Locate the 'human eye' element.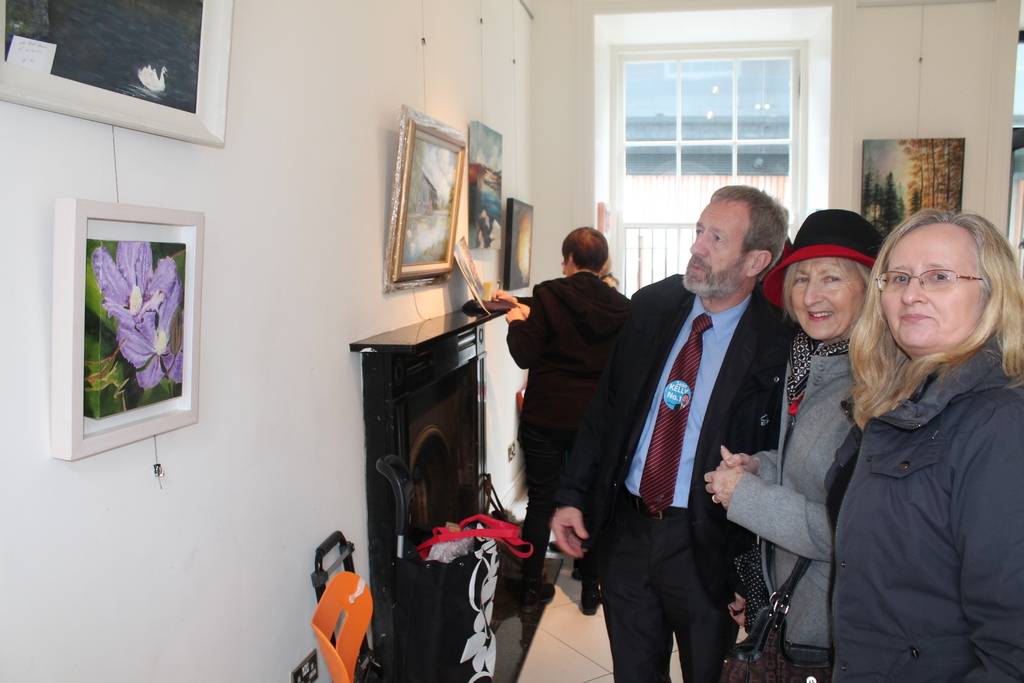
Element bbox: bbox=[890, 273, 911, 288].
